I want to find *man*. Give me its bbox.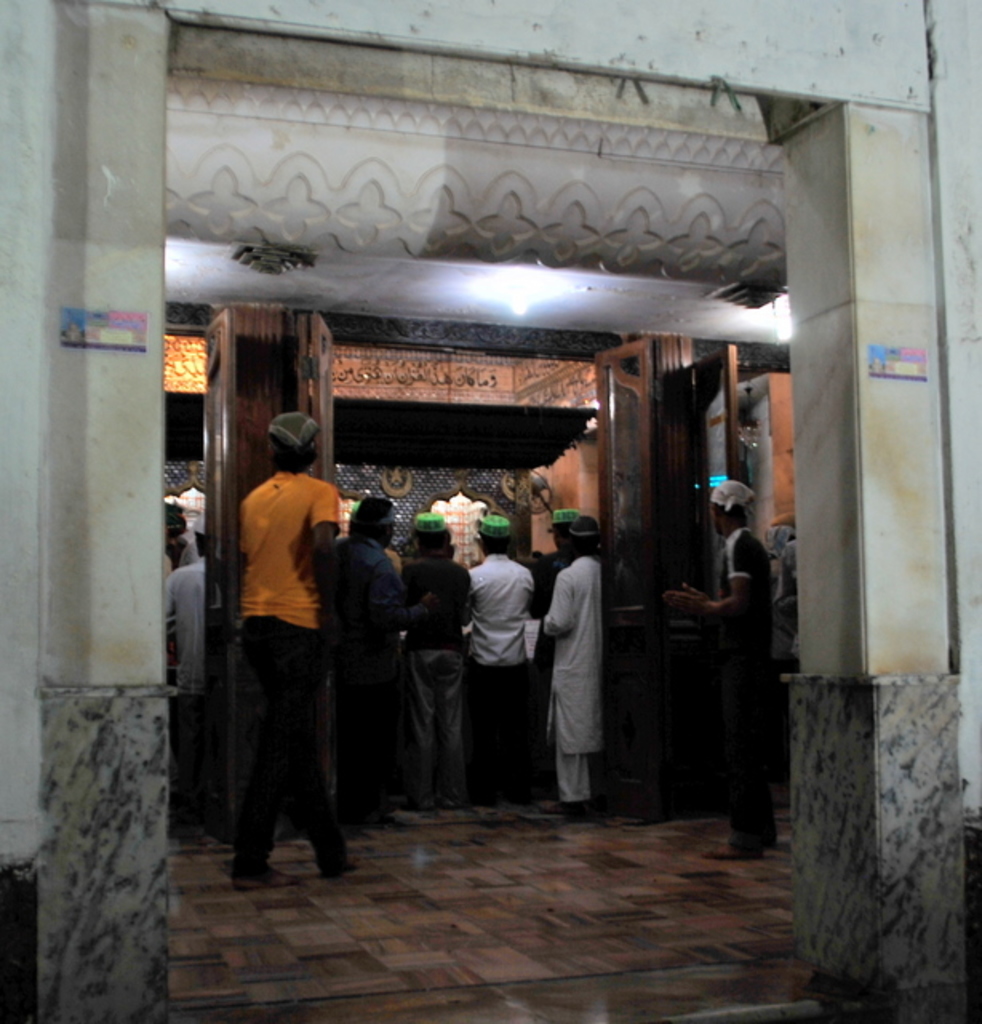
529 507 574 798.
